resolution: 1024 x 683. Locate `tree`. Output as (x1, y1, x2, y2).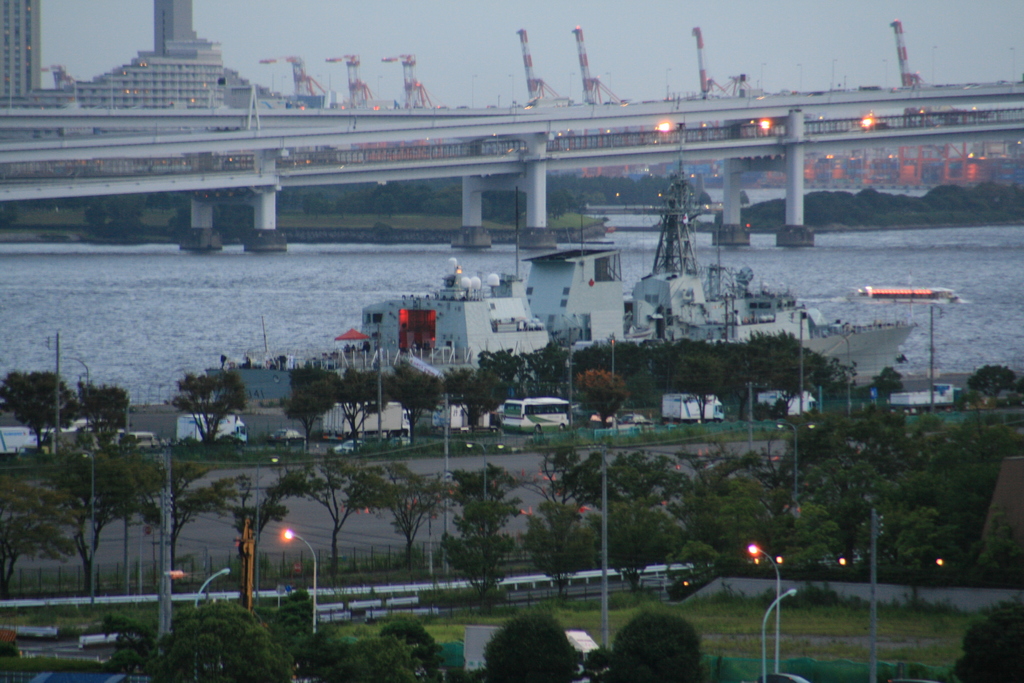
(479, 614, 586, 682).
